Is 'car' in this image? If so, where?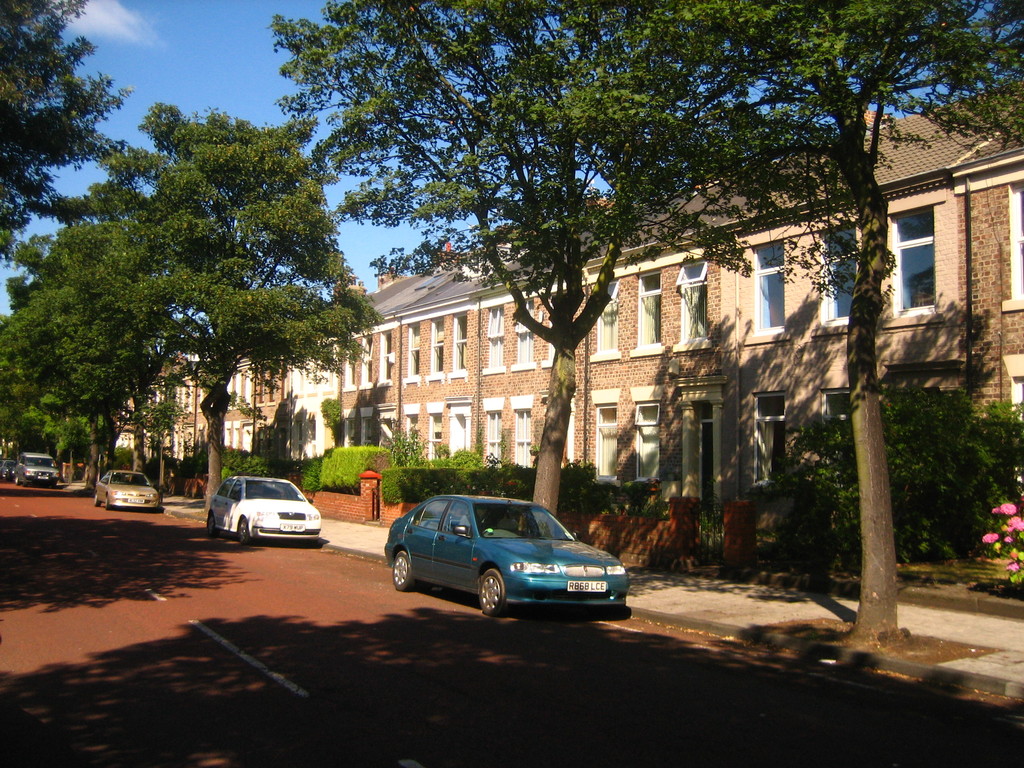
Yes, at (left=208, top=471, right=326, bottom=548).
